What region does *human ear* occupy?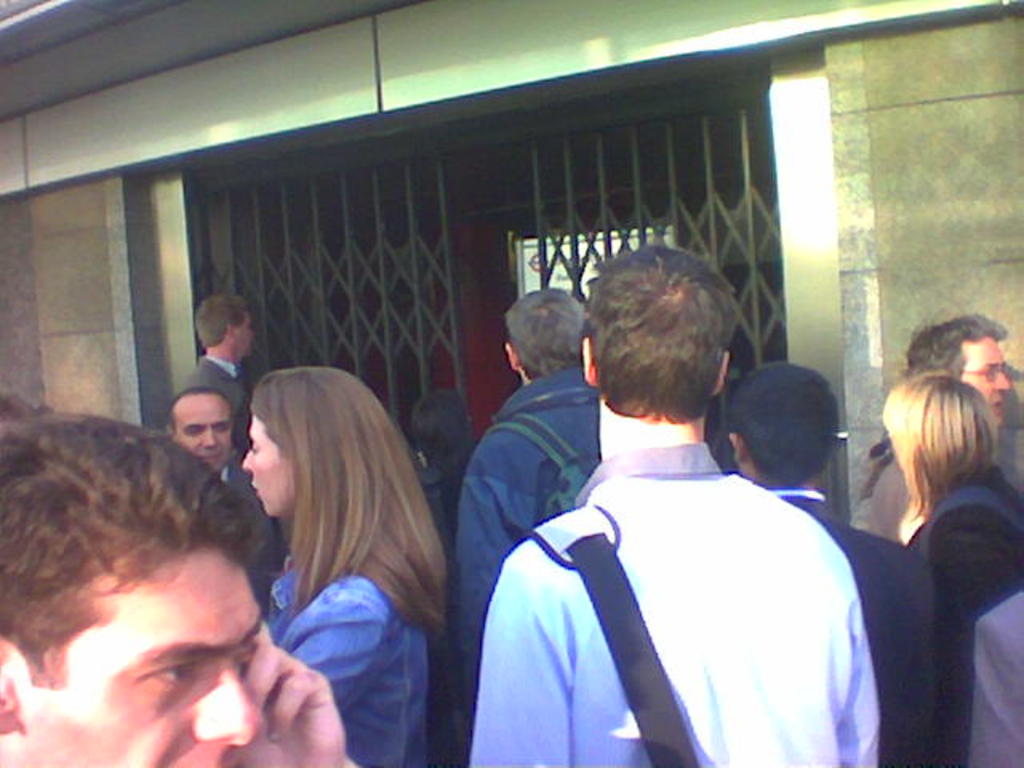
[504,342,515,368].
